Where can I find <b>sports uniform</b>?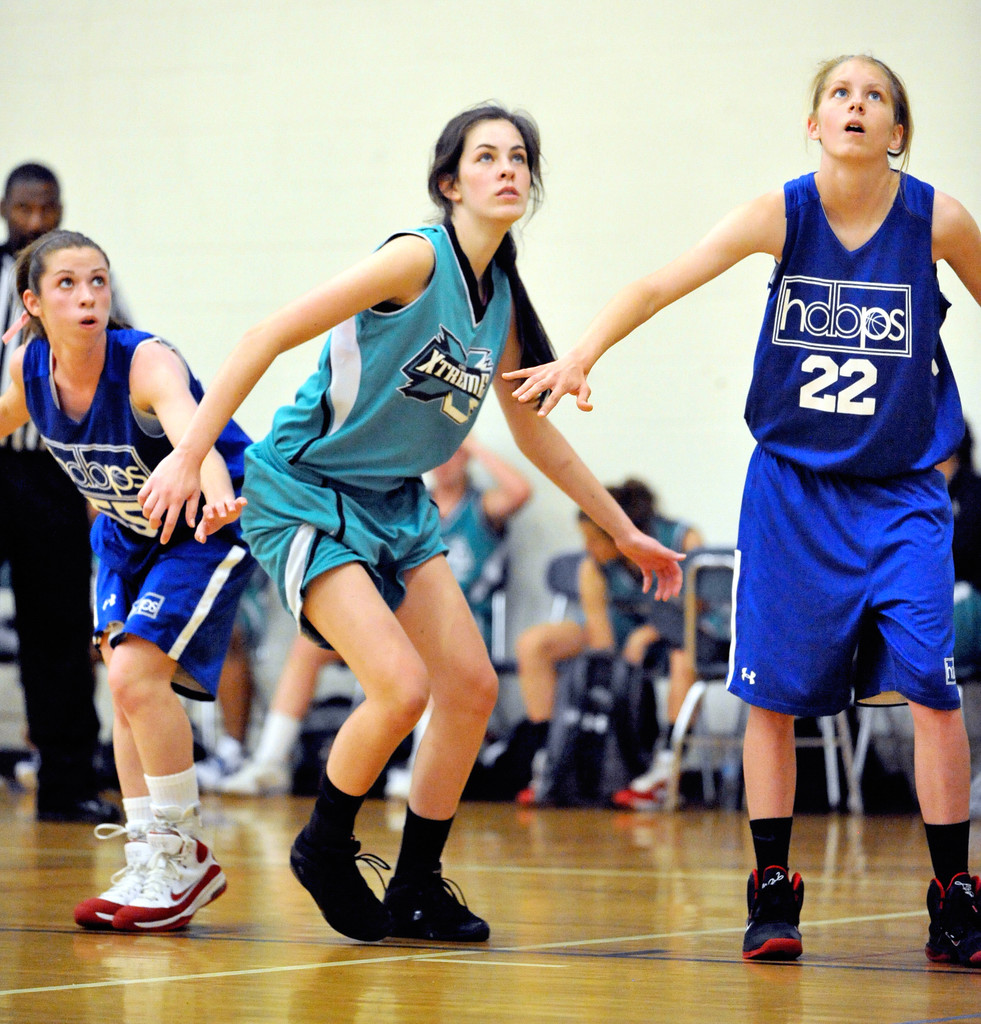
You can find it at region(561, 515, 695, 673).
